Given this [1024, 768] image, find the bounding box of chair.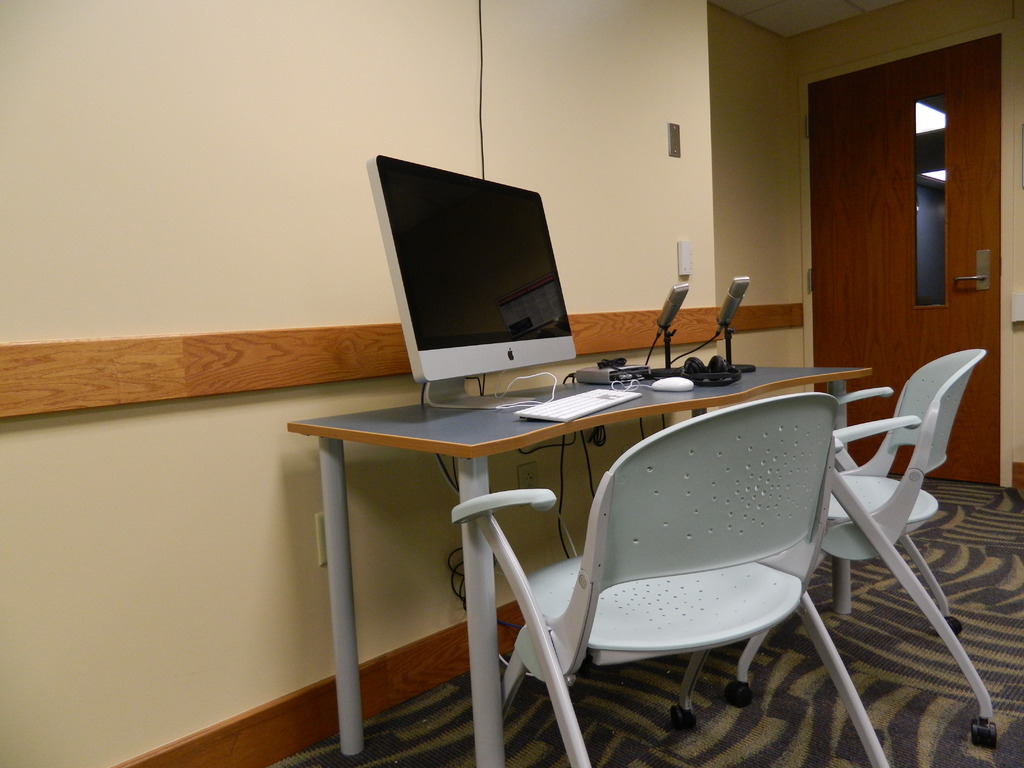
<bbox>724, 346, 1001, 754</bbox>.
